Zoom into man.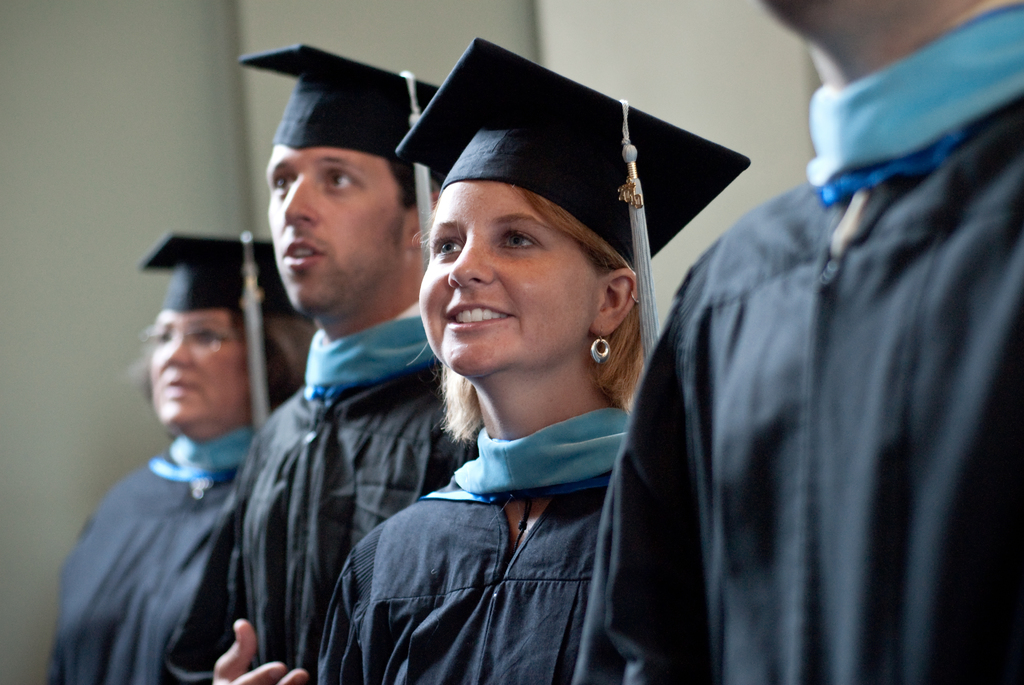
Zoom target: (200,71,470,671).
